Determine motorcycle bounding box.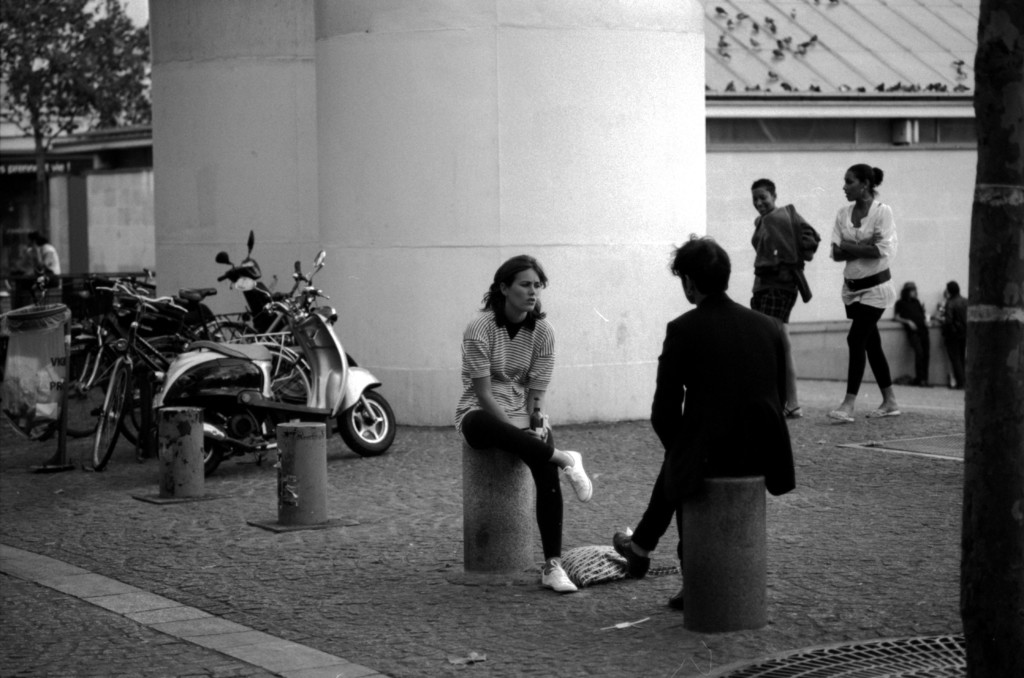
Determined: [left=181, top=272, right=386, bottom=491].
